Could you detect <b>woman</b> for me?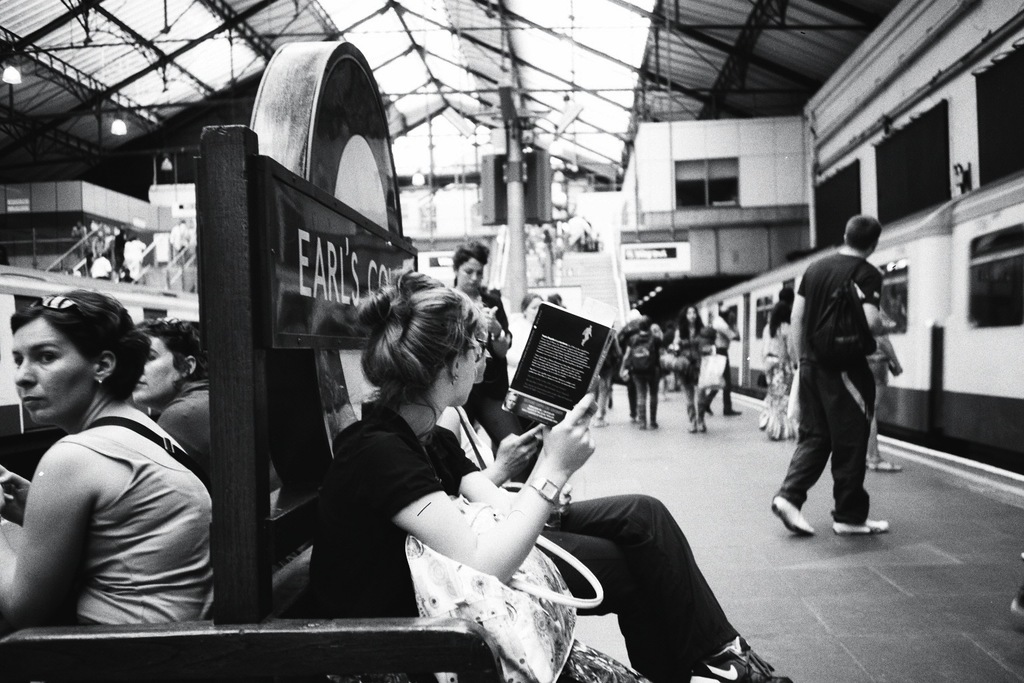
Detection result: {"x1": 669, "y1": 305, "x2": 708, "y2": 436}.
